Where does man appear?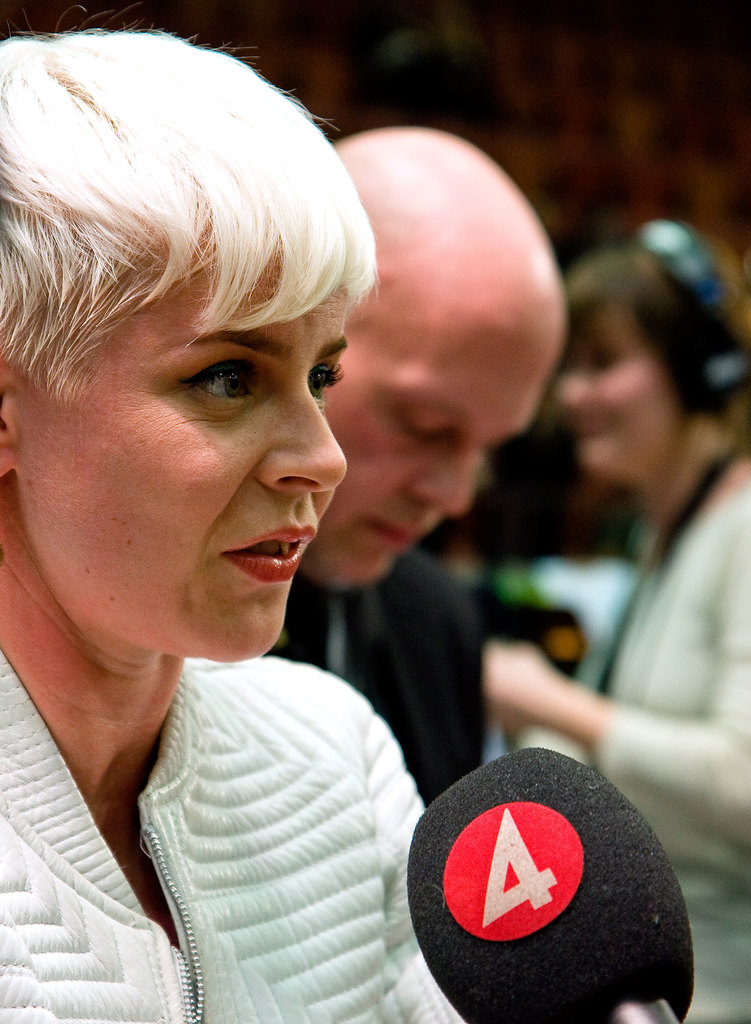
Appears at [263,129,567,810].
